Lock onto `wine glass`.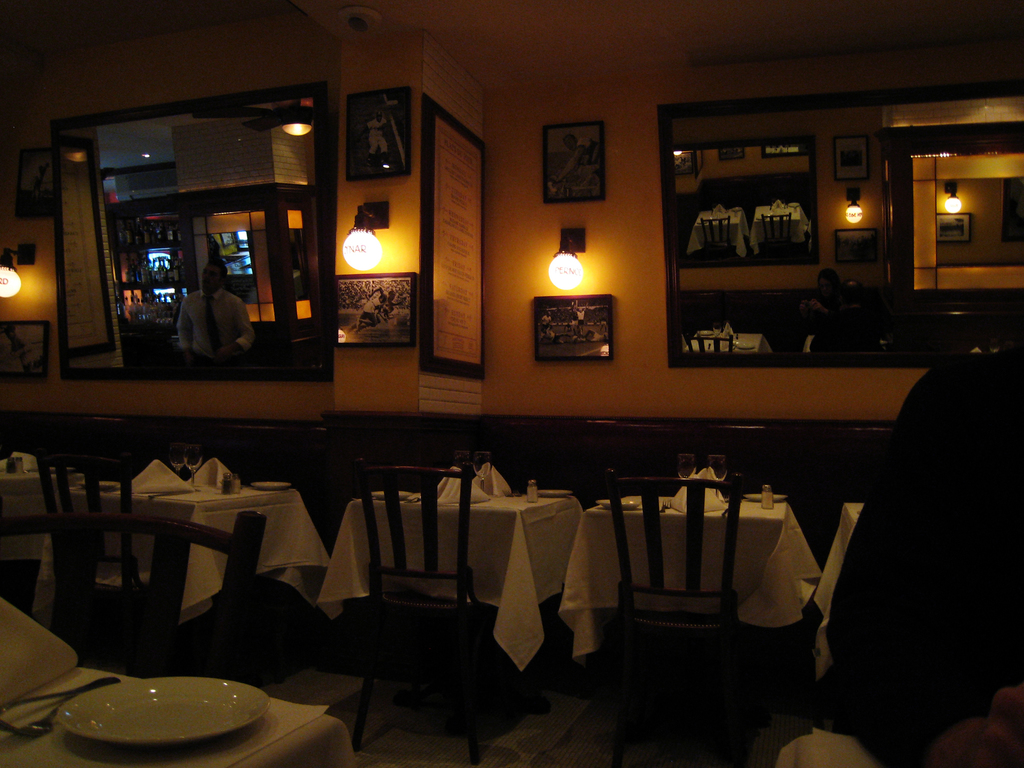
Locked: 470 451 493 490.
